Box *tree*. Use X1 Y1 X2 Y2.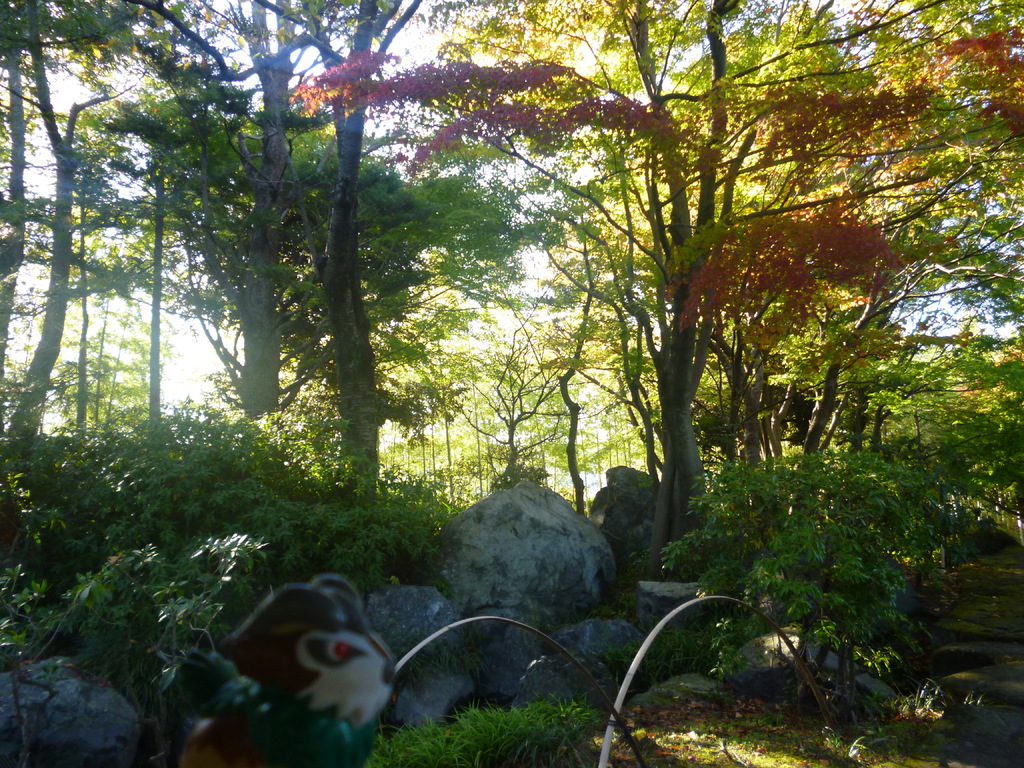
664 444 954 737.
